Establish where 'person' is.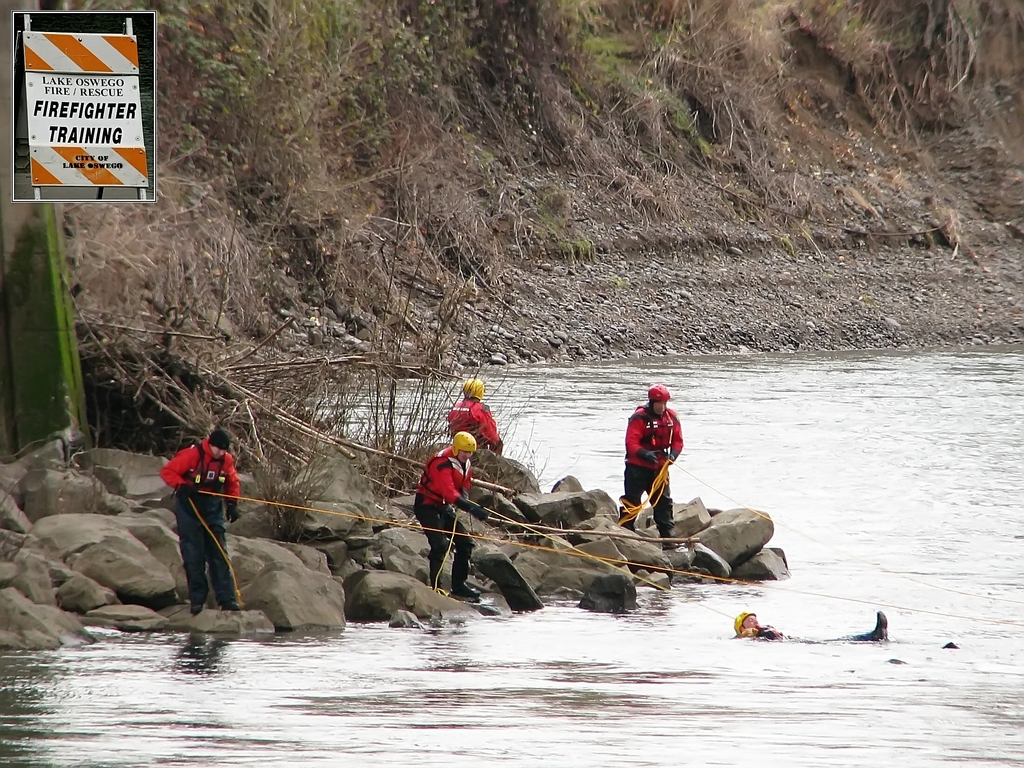
Established at bbox=[413, 431, 491, 598].
